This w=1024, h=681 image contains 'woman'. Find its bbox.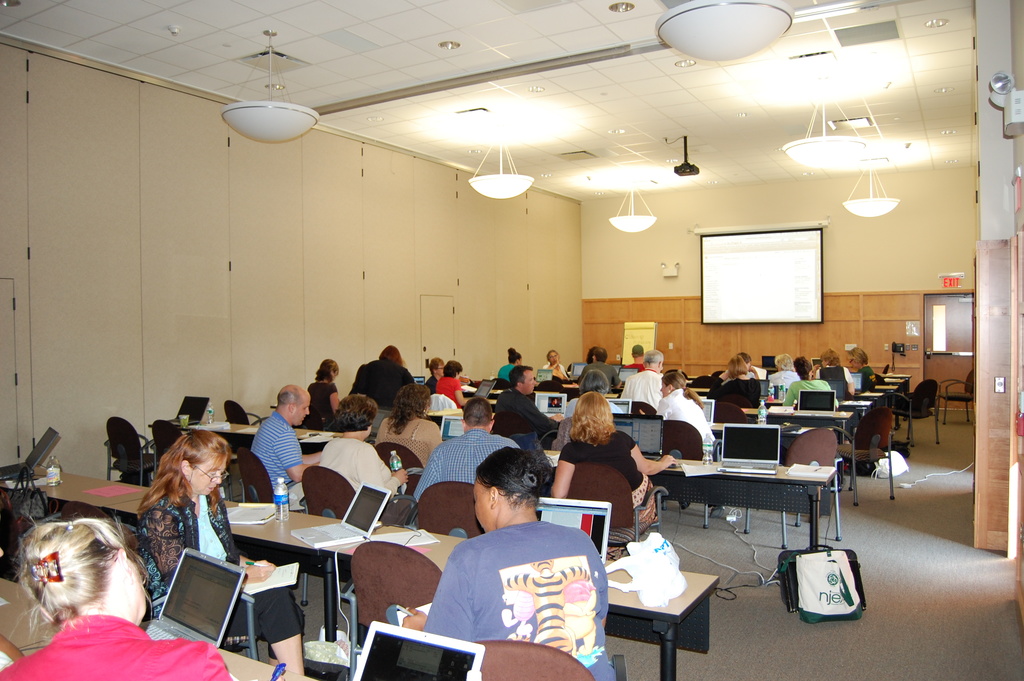
376,382,445,475.
